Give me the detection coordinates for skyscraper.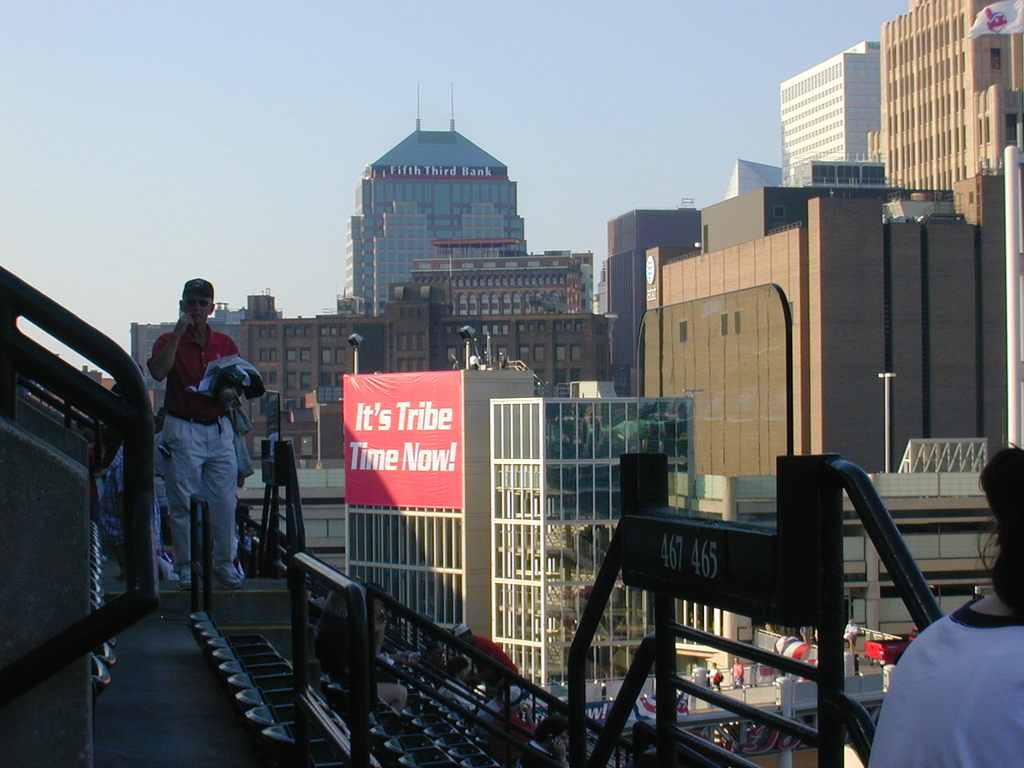
rect(865, 0, 1023, 204).
